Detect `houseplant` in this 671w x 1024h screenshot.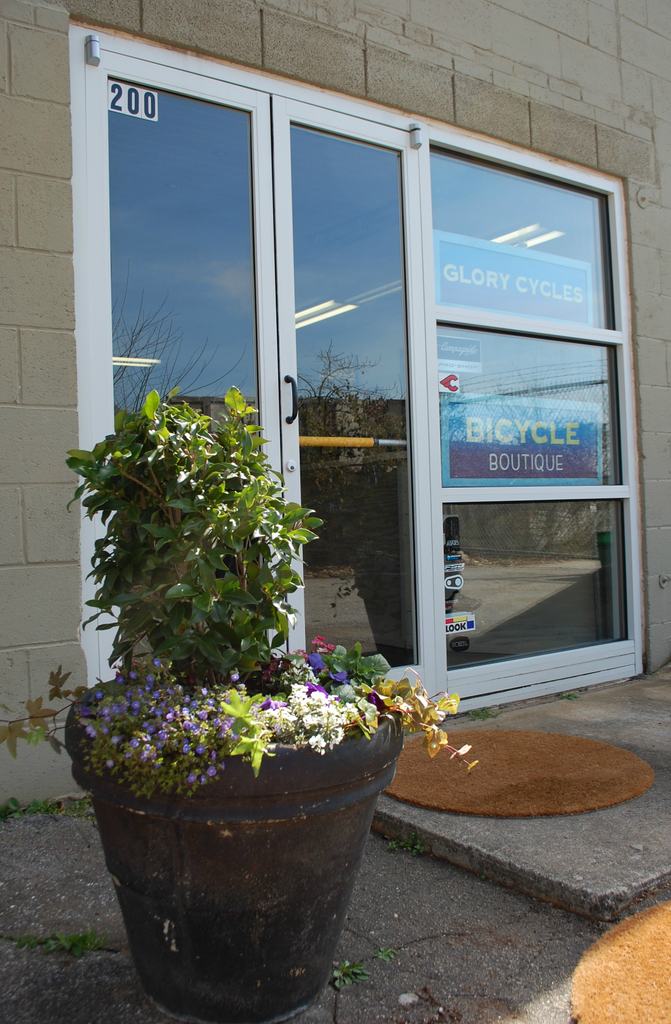
Detection: x1=61, y1=391, x2=428, y2=975.
